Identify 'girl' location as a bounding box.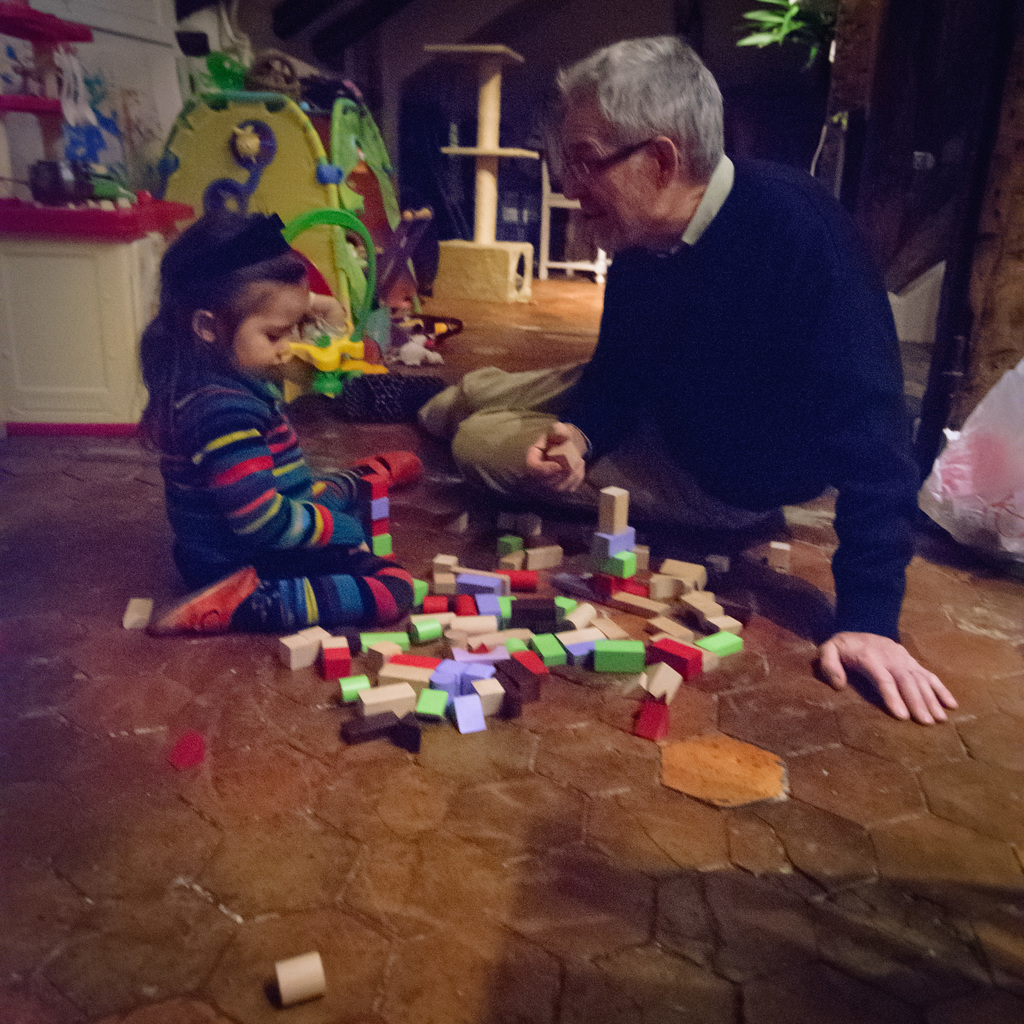
bbox(125, 209, 419, 628).
